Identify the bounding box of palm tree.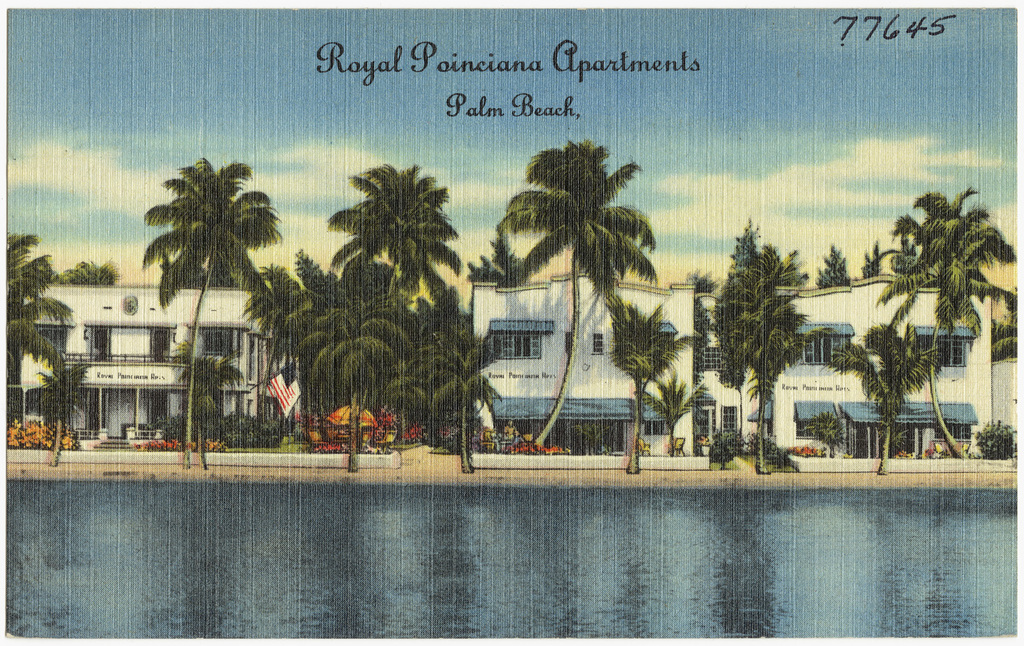
pyautogui.locateOnScreen(706, 233, 805, 475).
